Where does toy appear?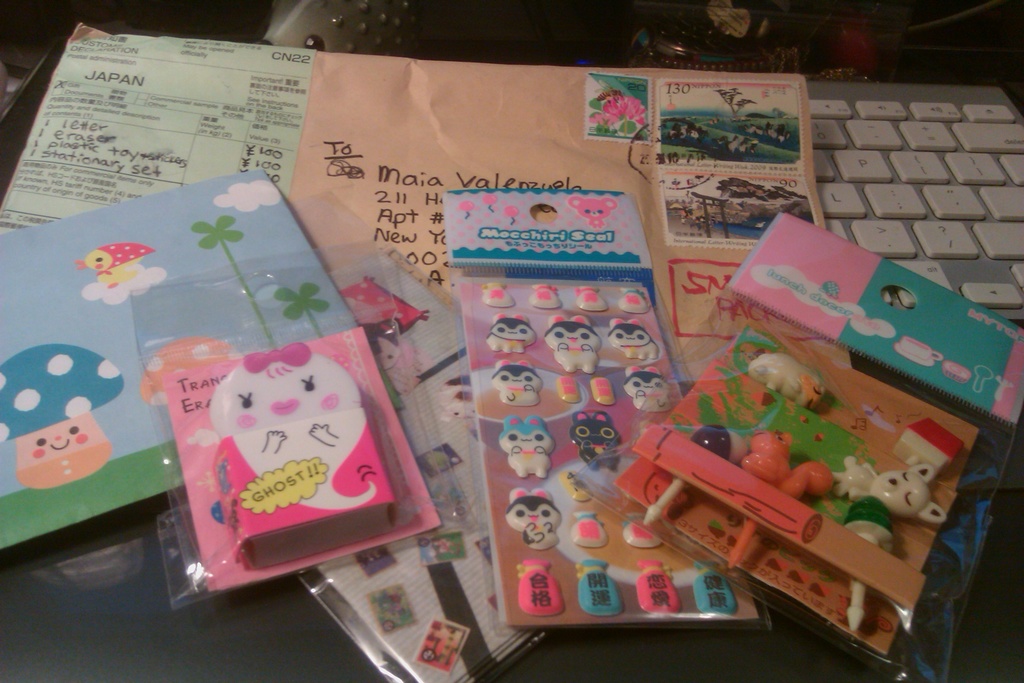
Appears at box=[849, 315, 872, 336].
